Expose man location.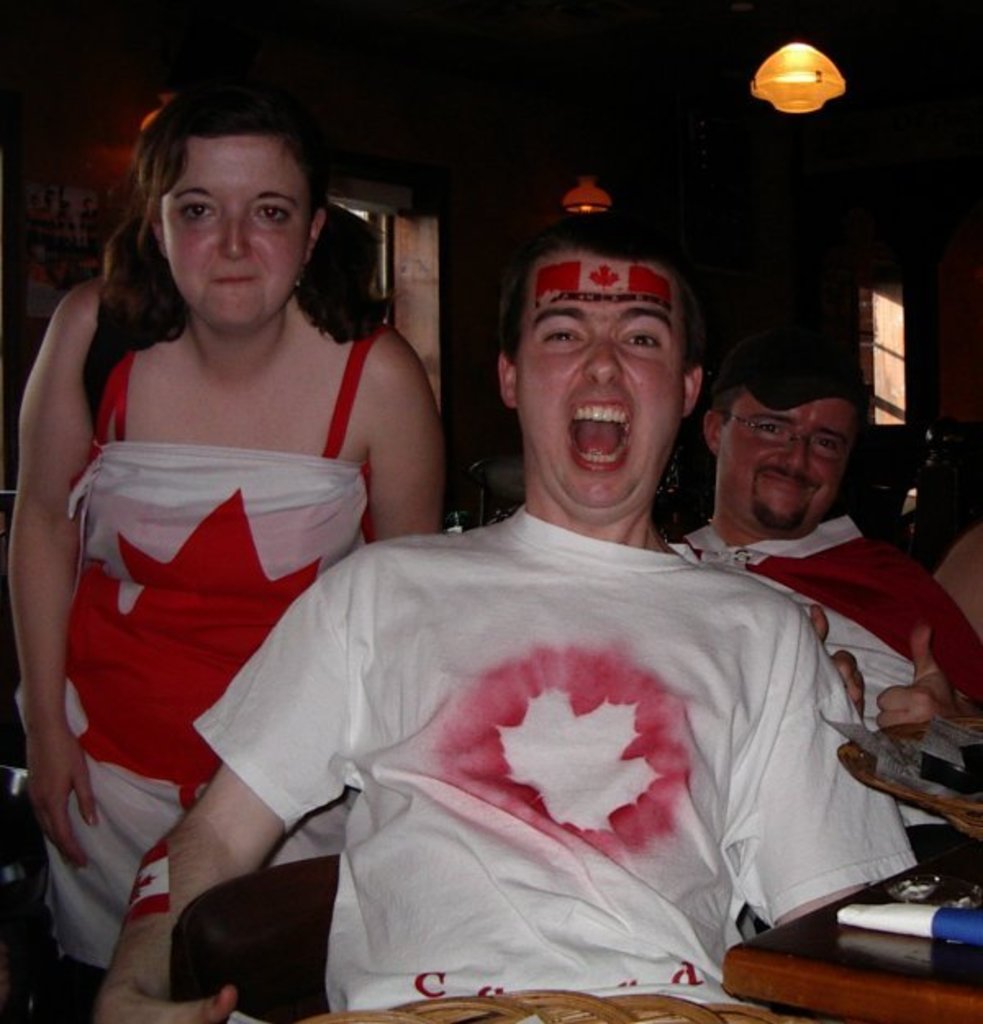
Exposed at [939, 534, 981, 647].
